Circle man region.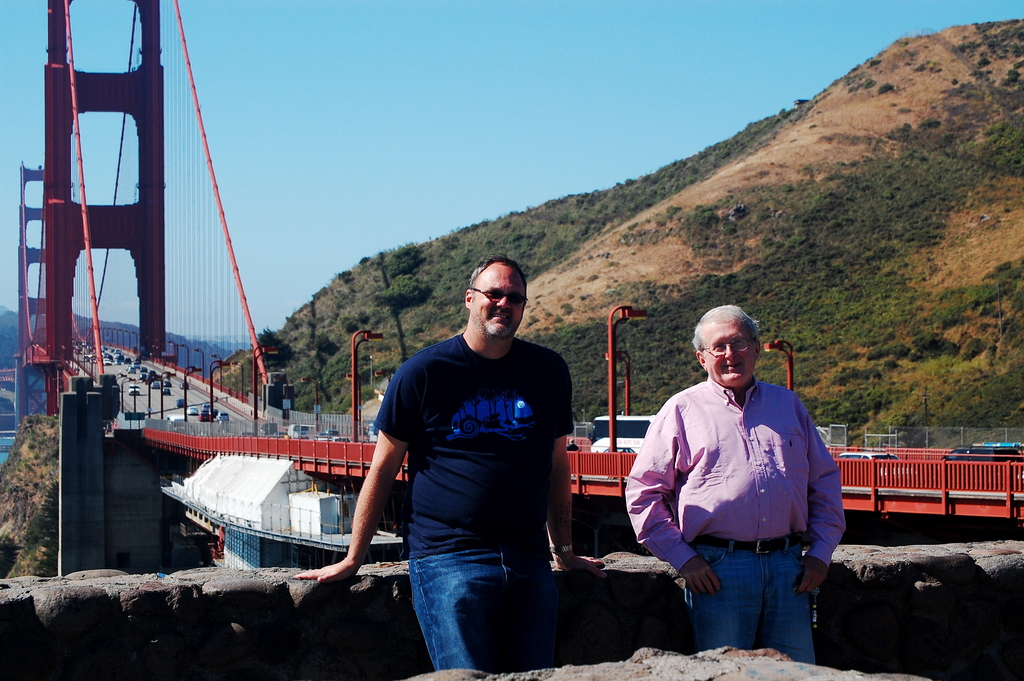
Region: detection(288, 258, 585, 678).
